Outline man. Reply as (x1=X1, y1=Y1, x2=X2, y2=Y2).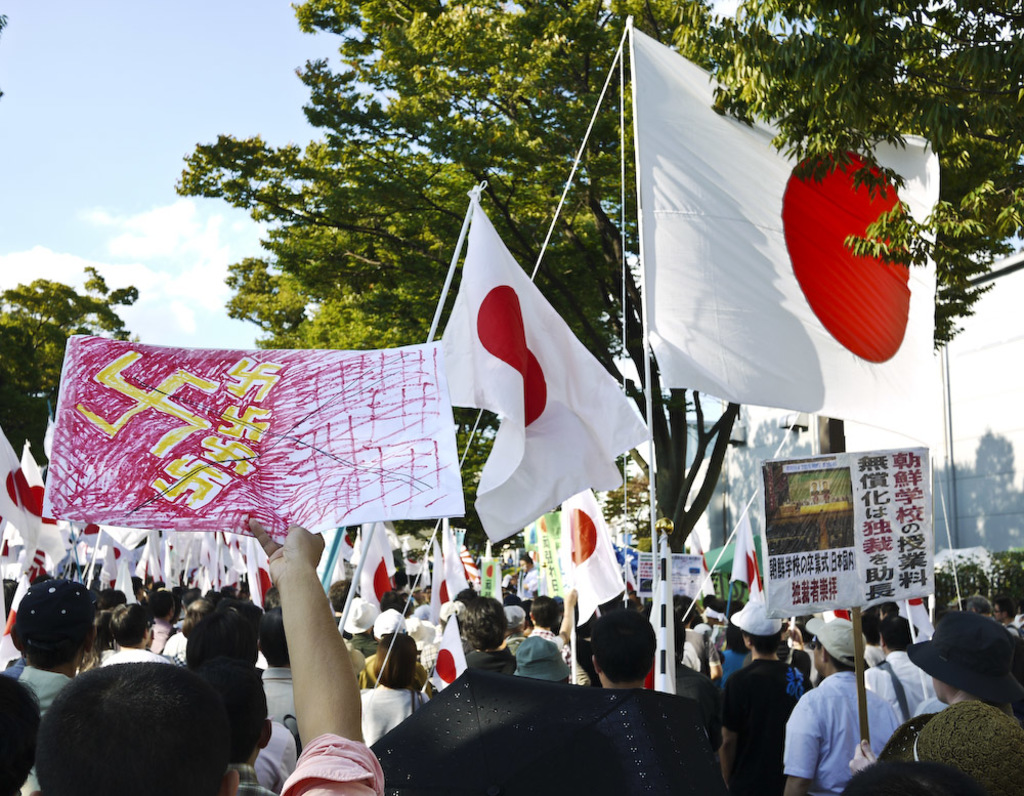
(x1=38, y1=512, x2=382, y2=795).
